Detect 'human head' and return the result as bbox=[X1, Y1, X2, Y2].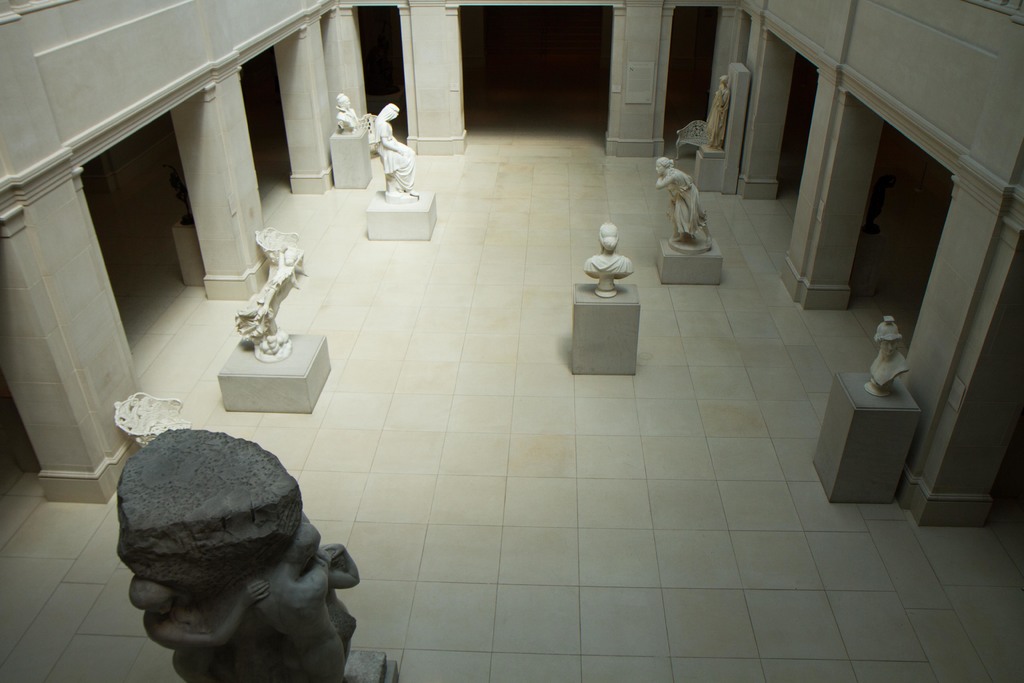
bbox=[652, 154, 670, 176].
